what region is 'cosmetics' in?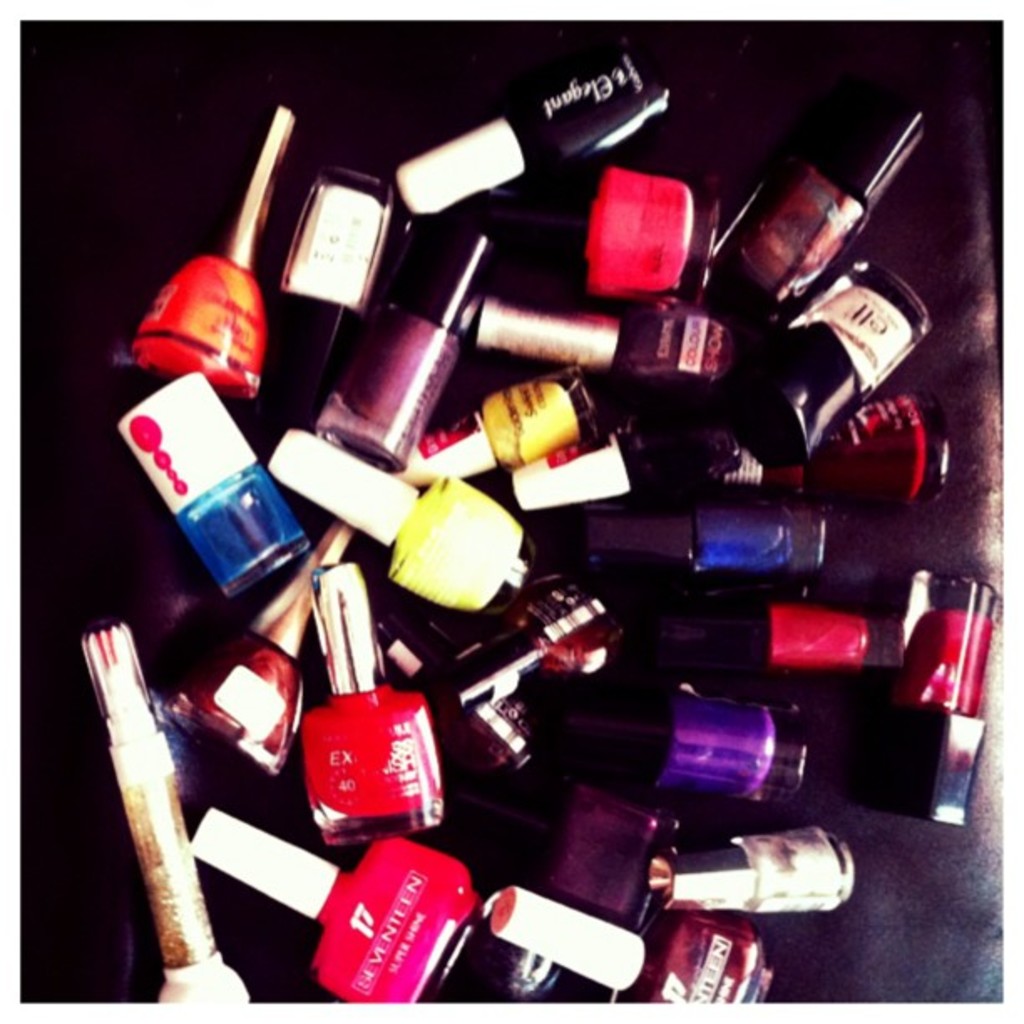
[left=885, top=571, right=994, bottom=714].
